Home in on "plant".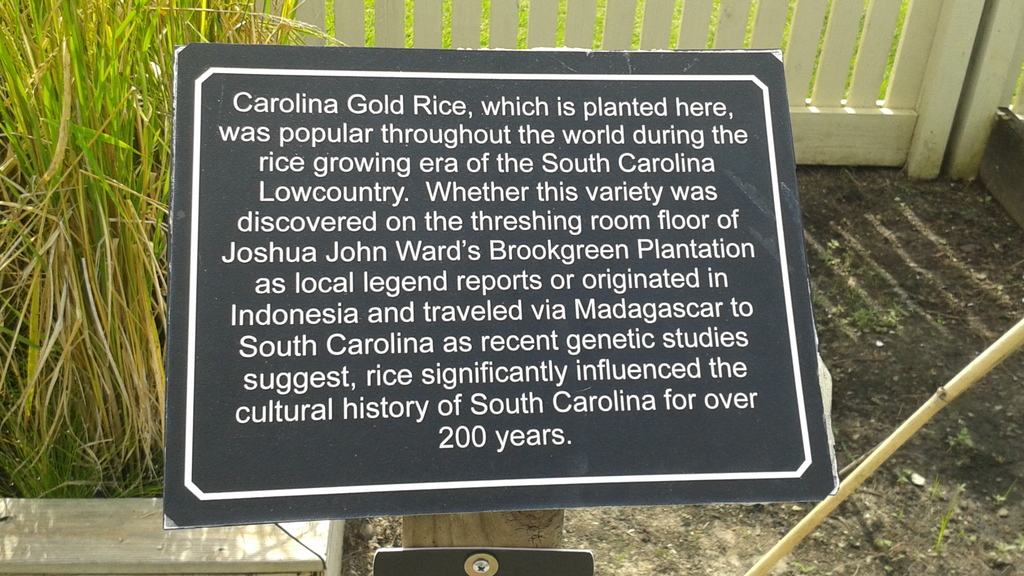
Homed in at (x1=838, y1=165, x2=865, y2=189).
